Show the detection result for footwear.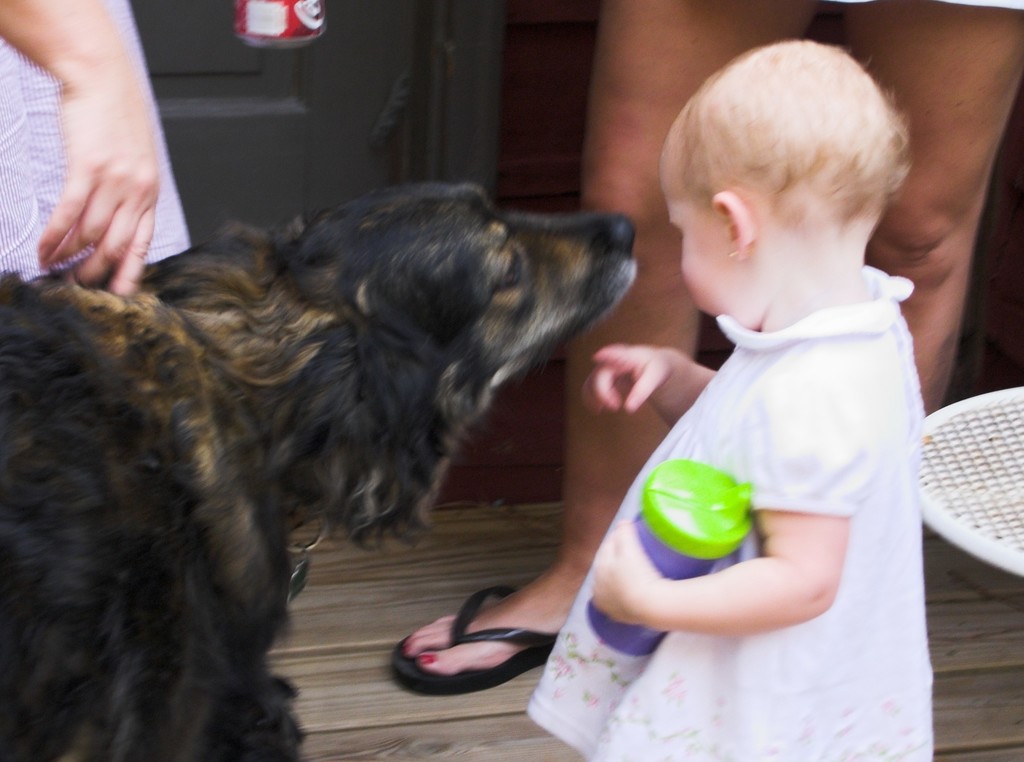
374,586,549,700.
